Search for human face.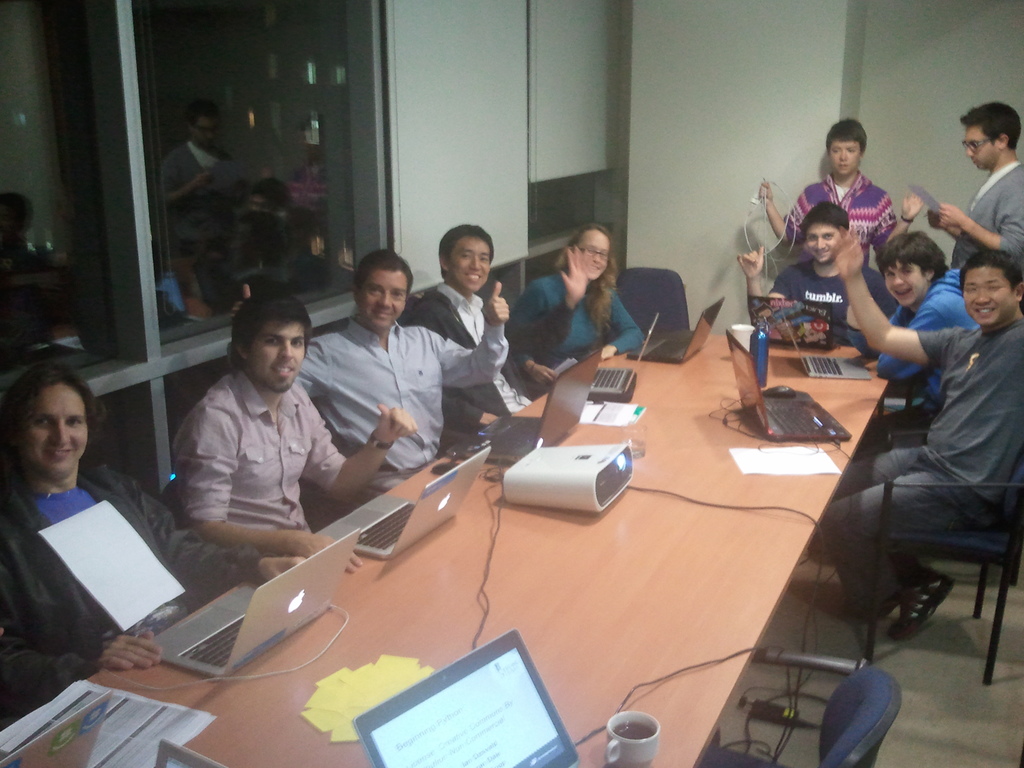
Found at locate(575, 232, 609, 277).
